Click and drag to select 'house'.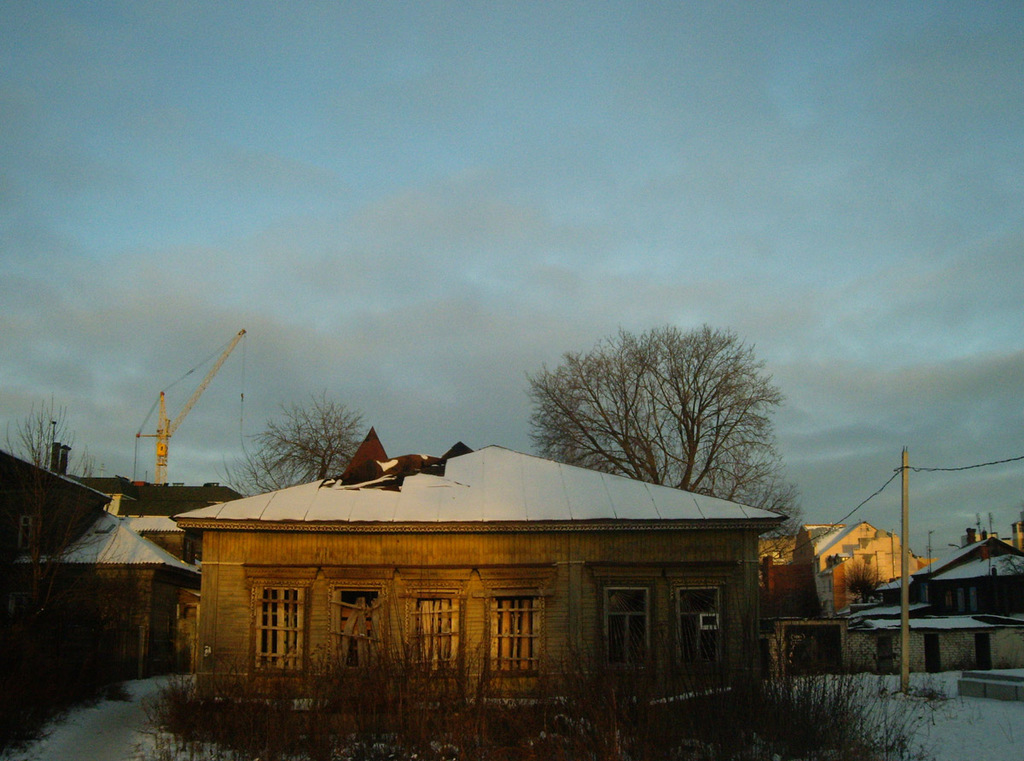
Selection: crop(177, 417, 800, 724).
